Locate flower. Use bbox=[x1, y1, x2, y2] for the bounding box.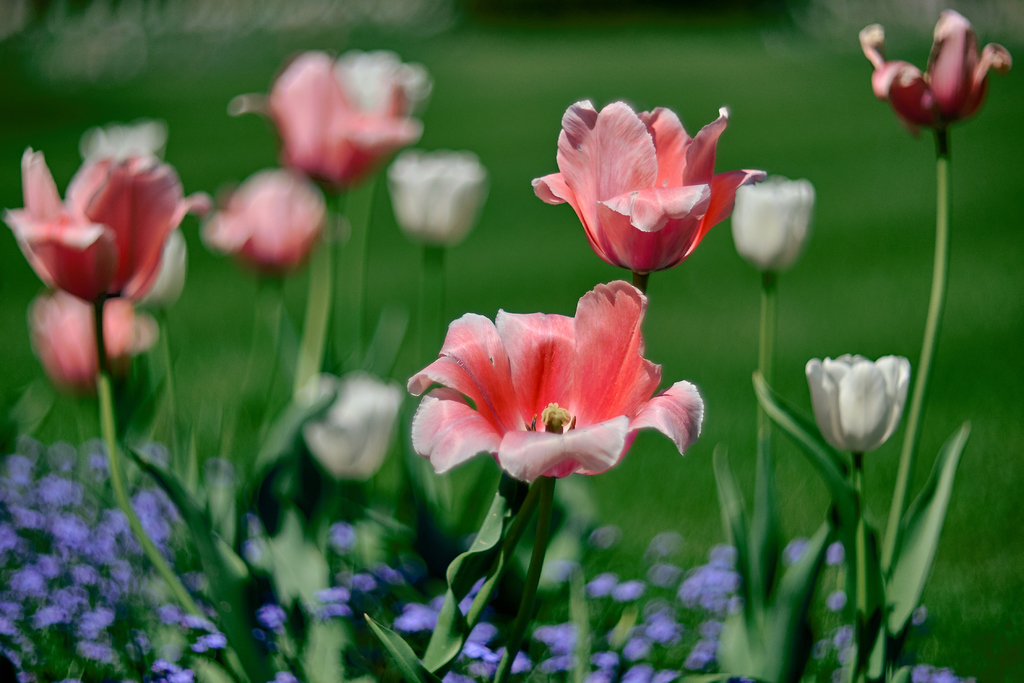
bbox=[145, 228, 184, 315].
